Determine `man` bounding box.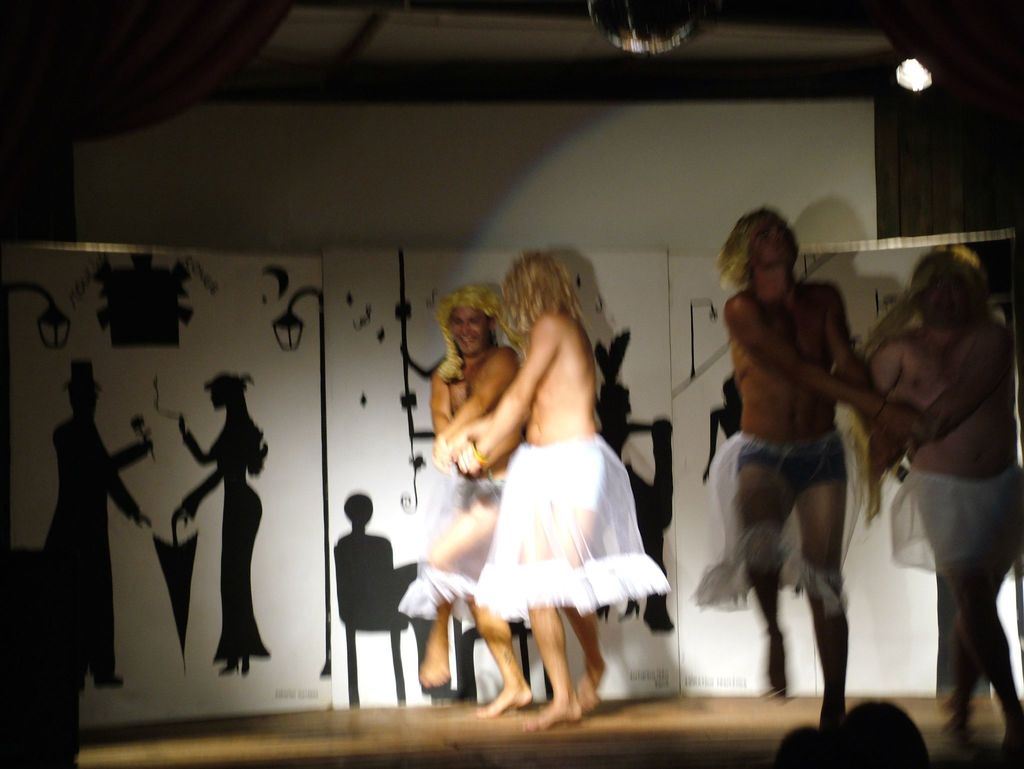
Determined: (696, 212, 909, 726).
